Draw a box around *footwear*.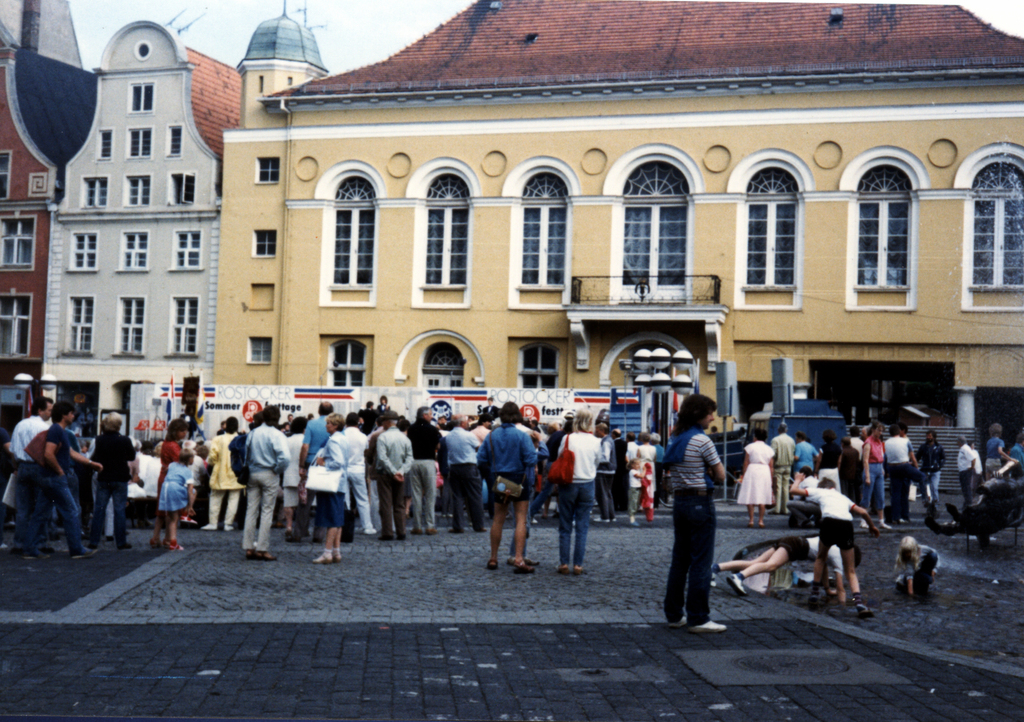
(left=399, top=533, right=408, bottom=538).
